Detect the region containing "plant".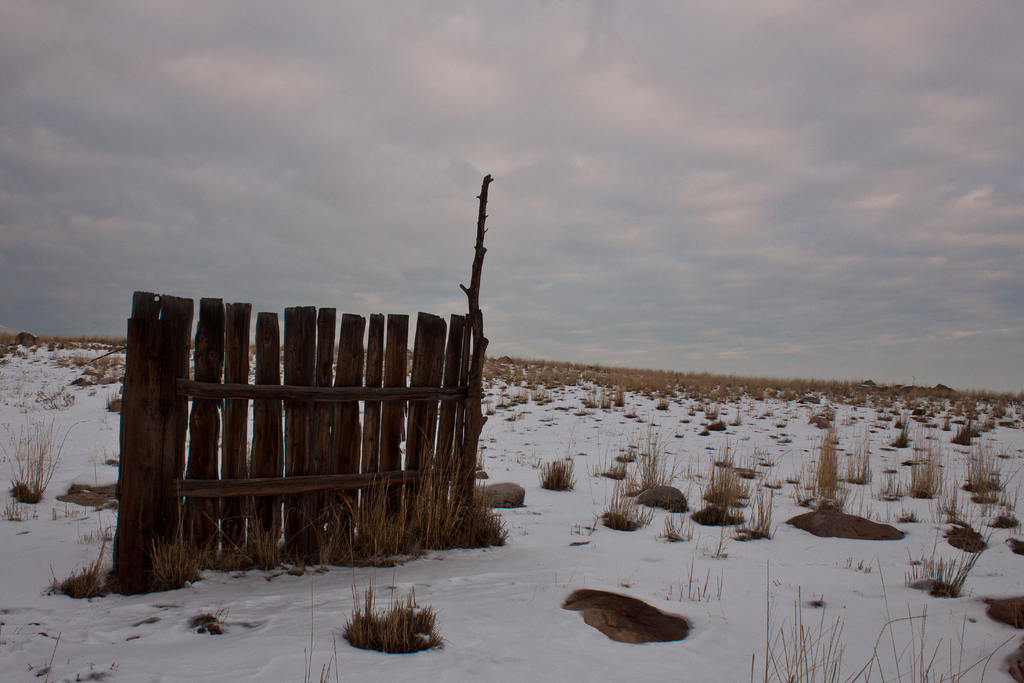
[325,475,425,576].
